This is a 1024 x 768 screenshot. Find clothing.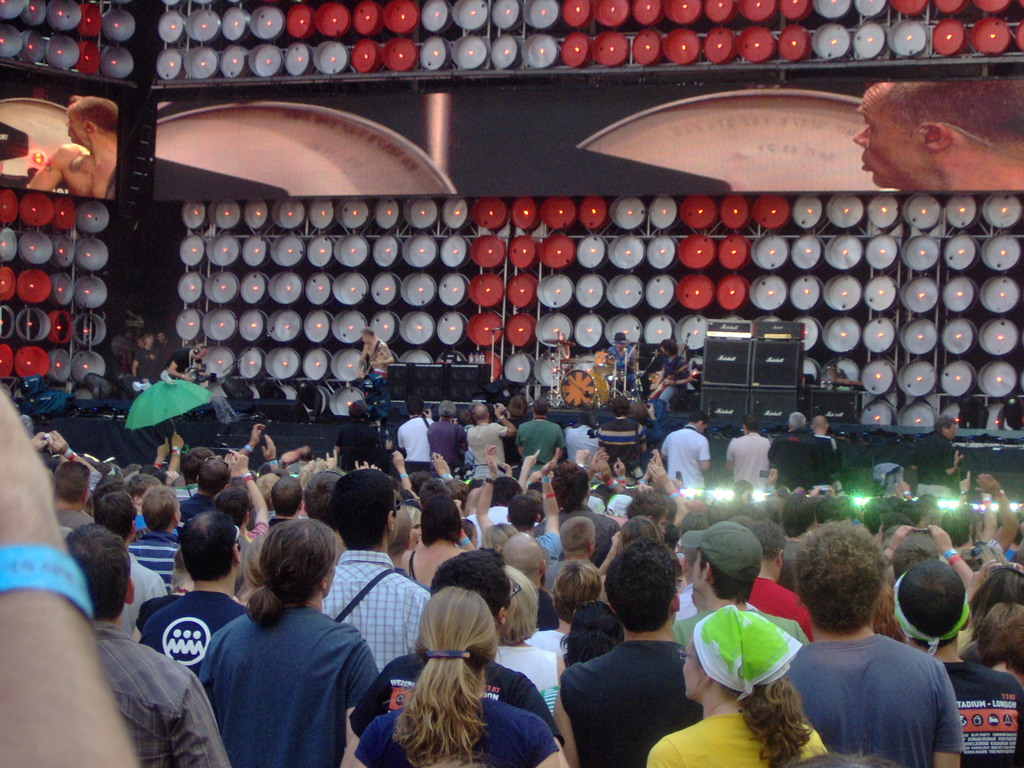
Bounding box: 473,437,511,470.
